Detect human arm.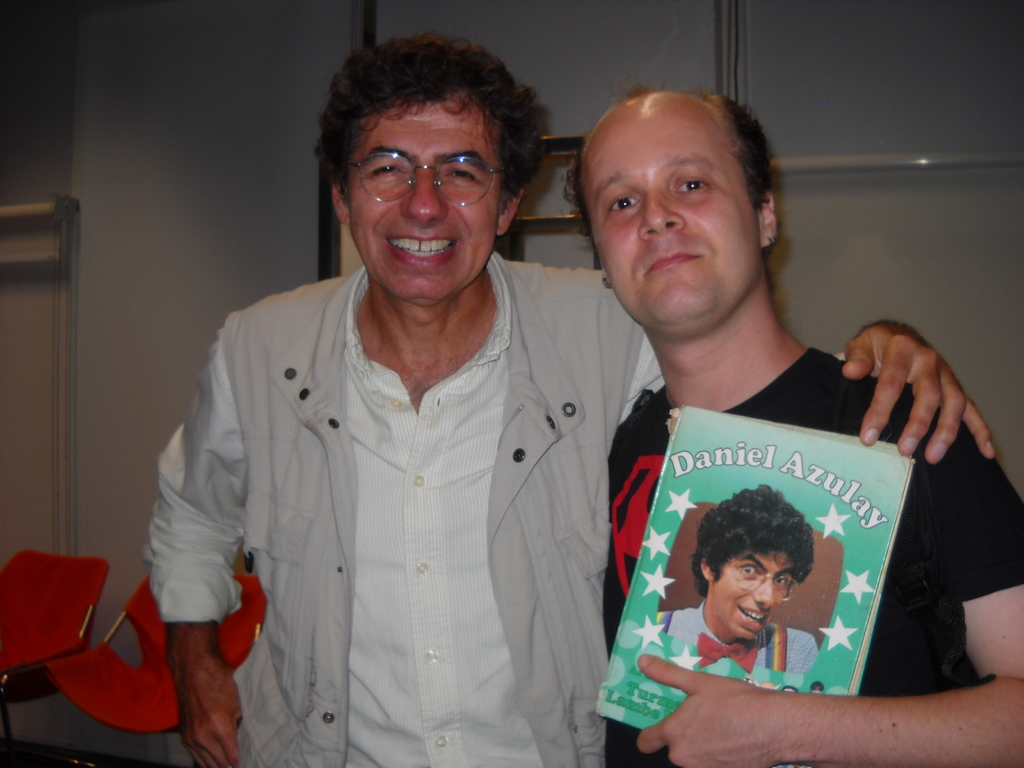
Detected at 636,426,1023,767.
